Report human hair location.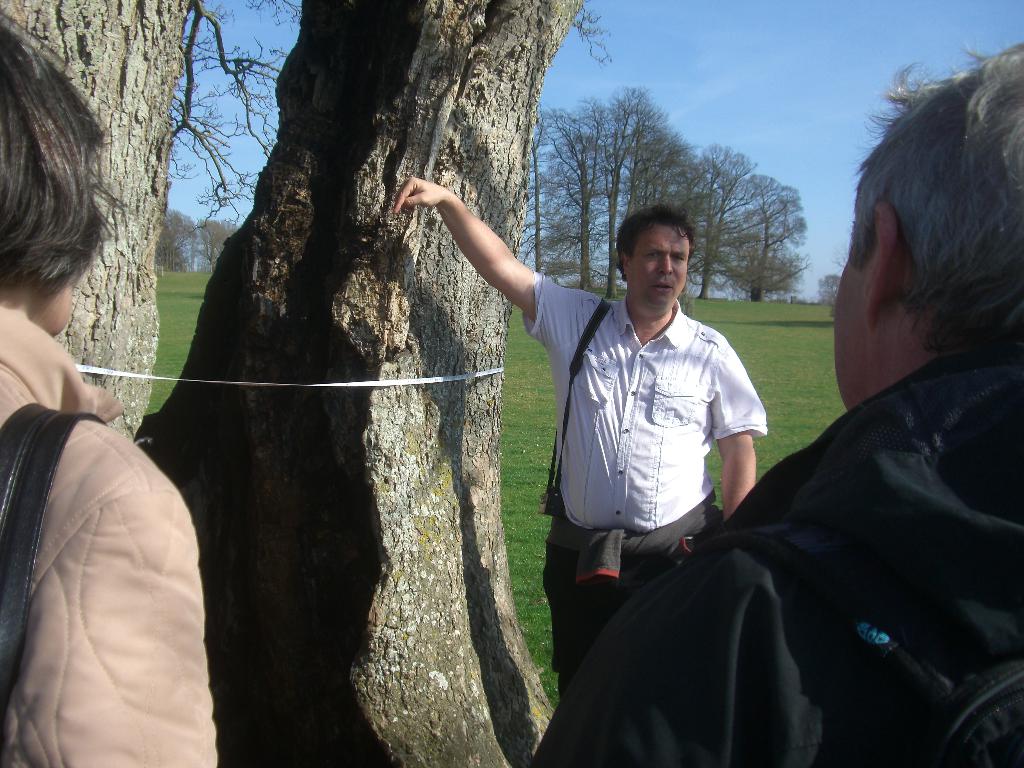
Report: x1=0, y1=12, x2=128, y2=299.
